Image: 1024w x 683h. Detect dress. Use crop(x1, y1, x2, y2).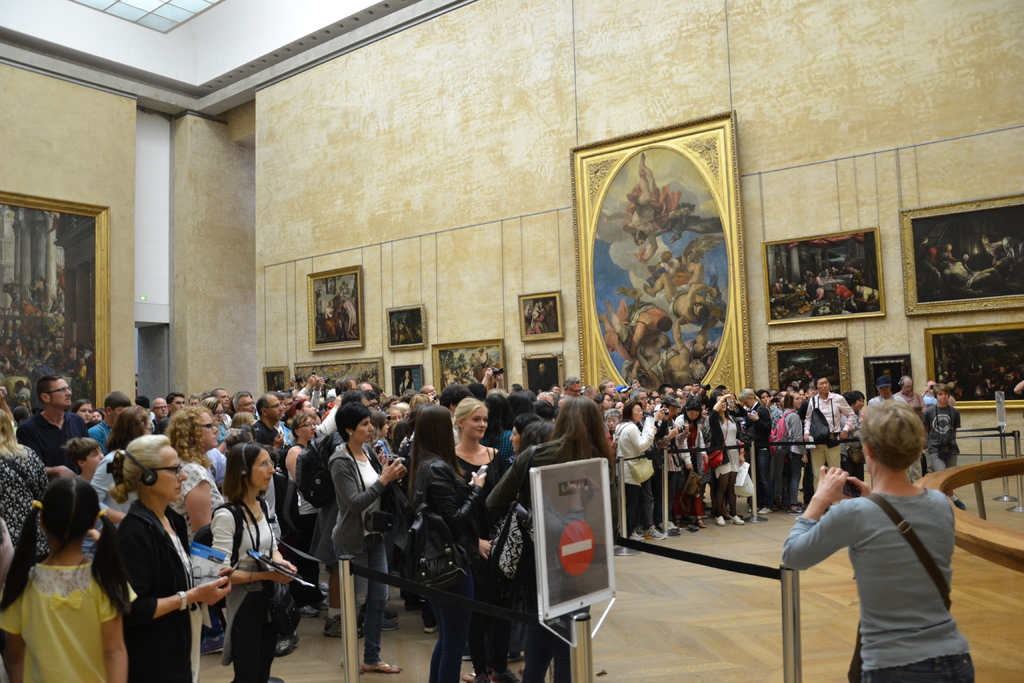
crop(0, 556, 118, 682).
